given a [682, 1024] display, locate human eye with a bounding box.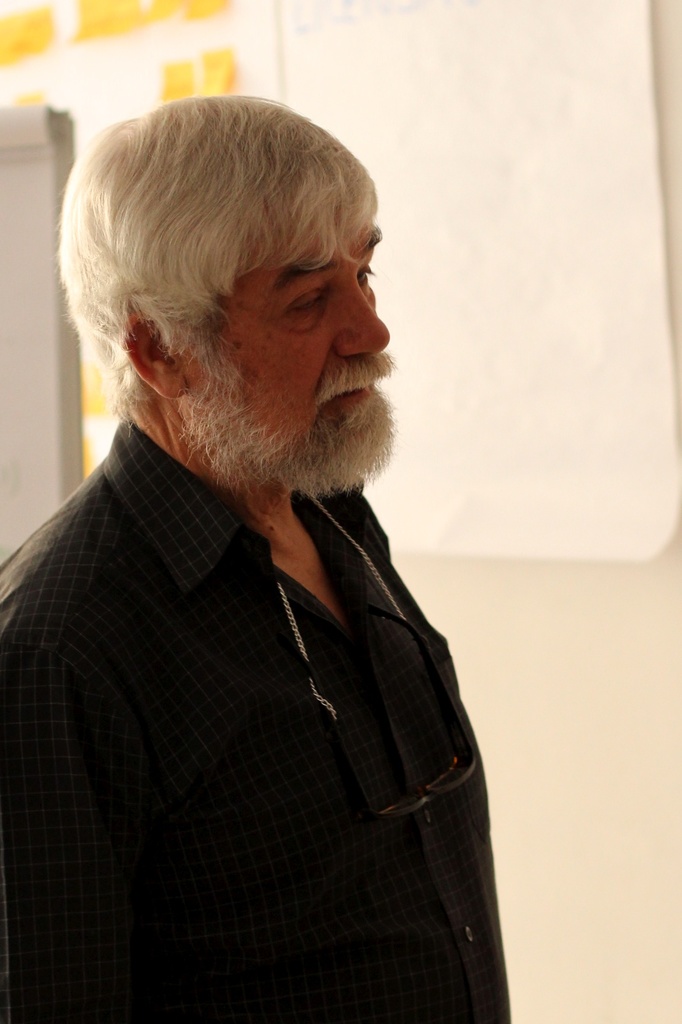
Located: (left=358, top=260, right=377, bottom=292).
